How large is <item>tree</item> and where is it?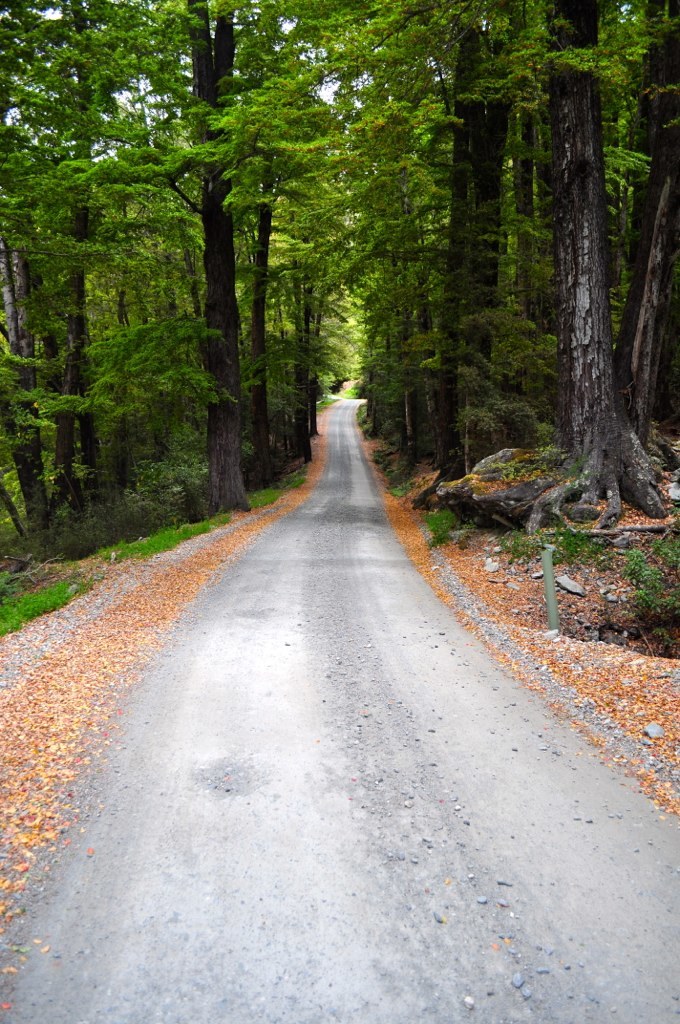
Bounding box: region(322, 0, 666, 529).
